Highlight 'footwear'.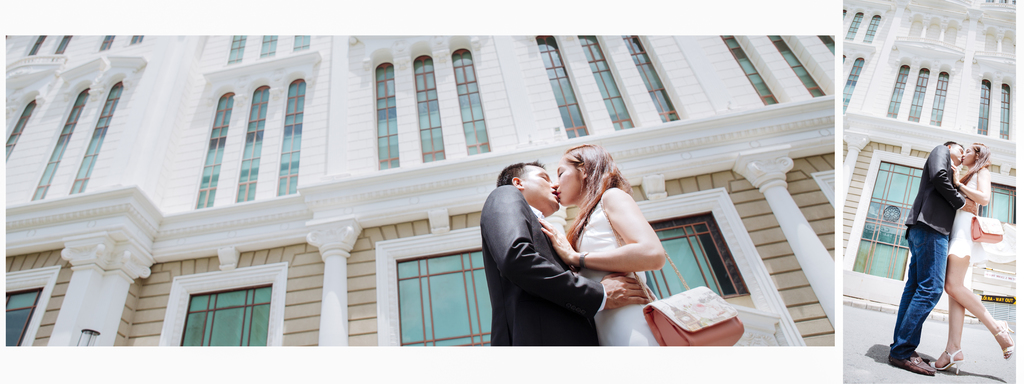
Highlighted region: {"left": 936, "top": 348, "right": 962, "bottom": 378}.
